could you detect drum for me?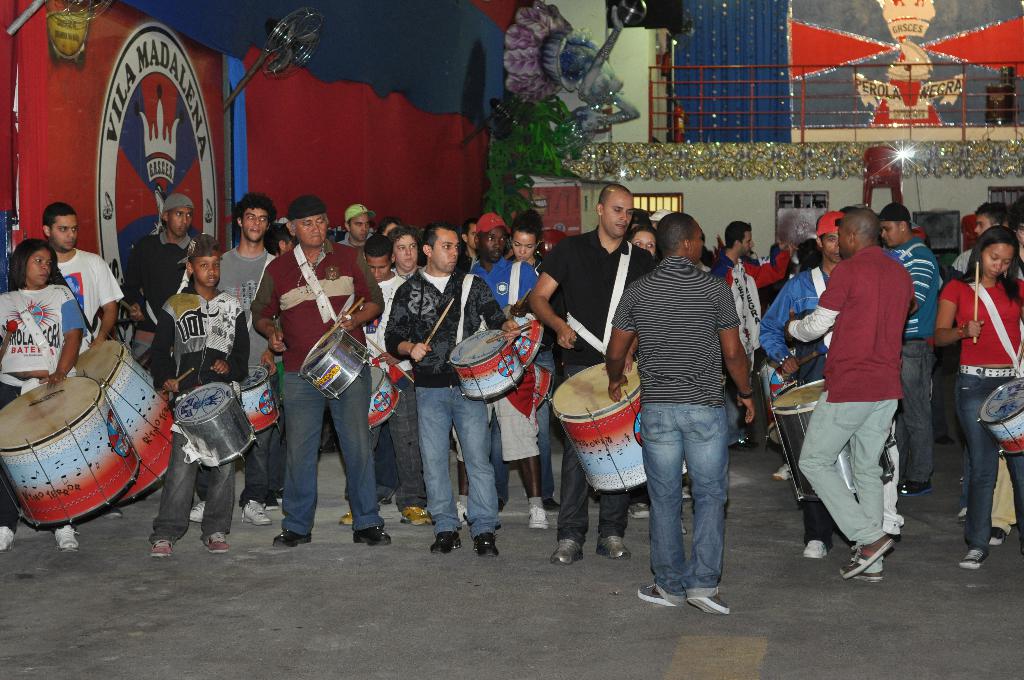
Detection result: pyautogui.locateOnScreen(502, 305, 545, 368).
